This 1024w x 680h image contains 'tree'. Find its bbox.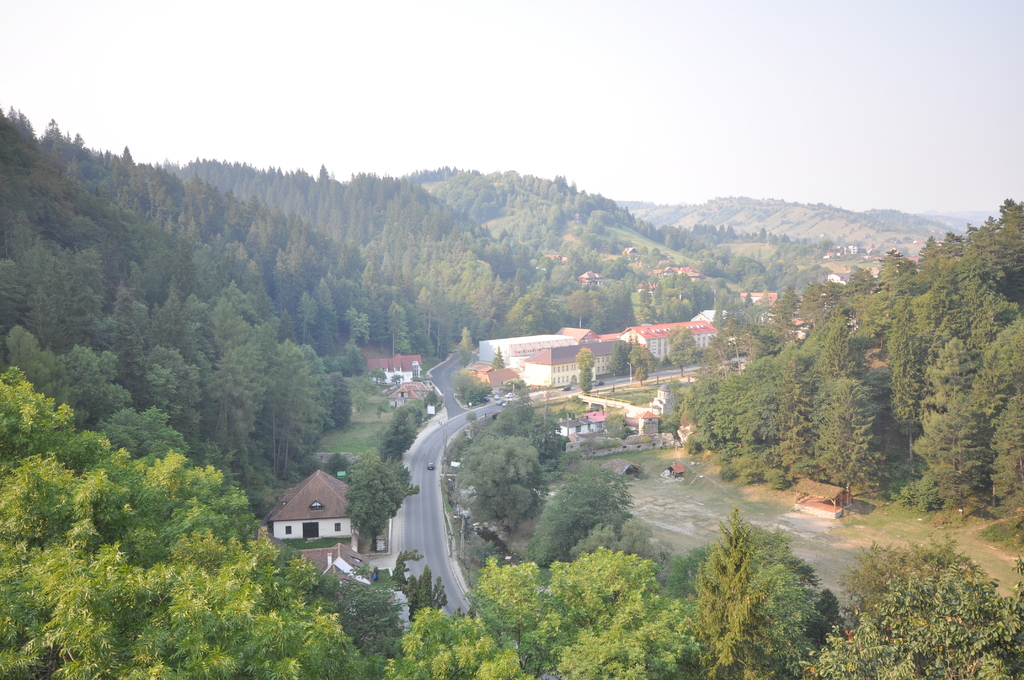
[left=51, top=345, right=134, bottom=424].
